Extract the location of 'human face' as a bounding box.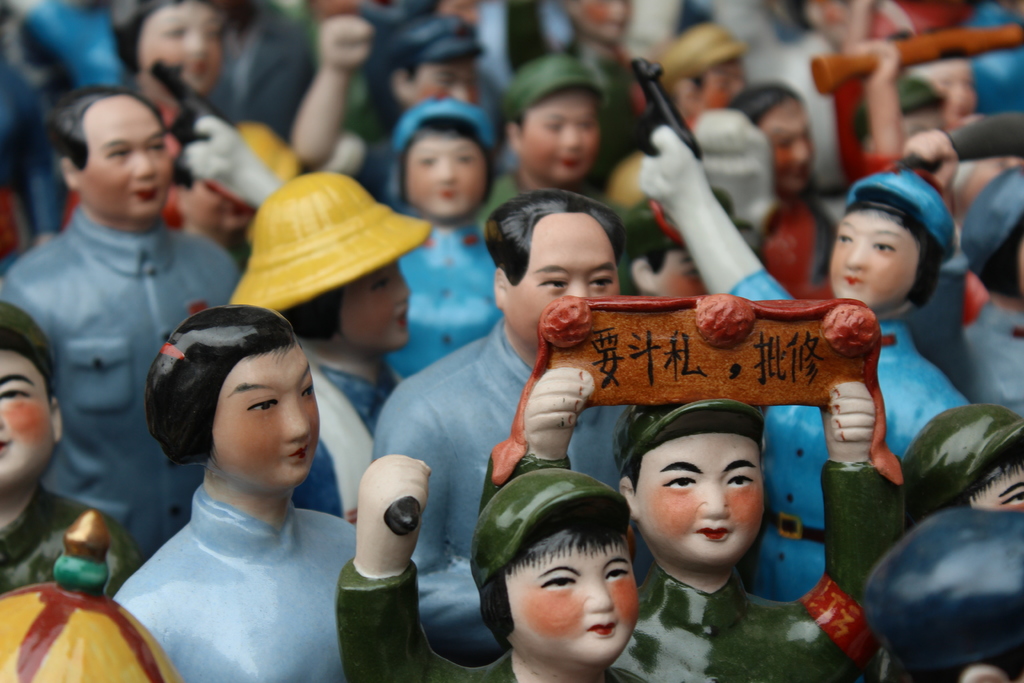
box=[698, 55, 744, 105].
